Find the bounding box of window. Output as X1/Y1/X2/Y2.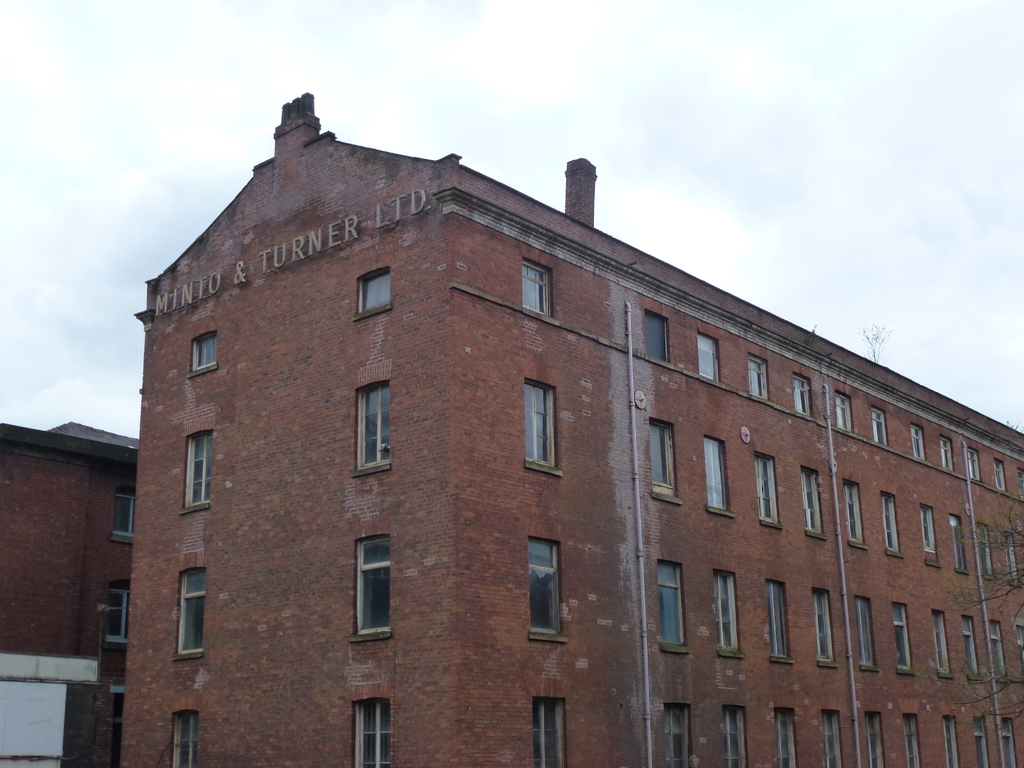
902/708/924/767.
